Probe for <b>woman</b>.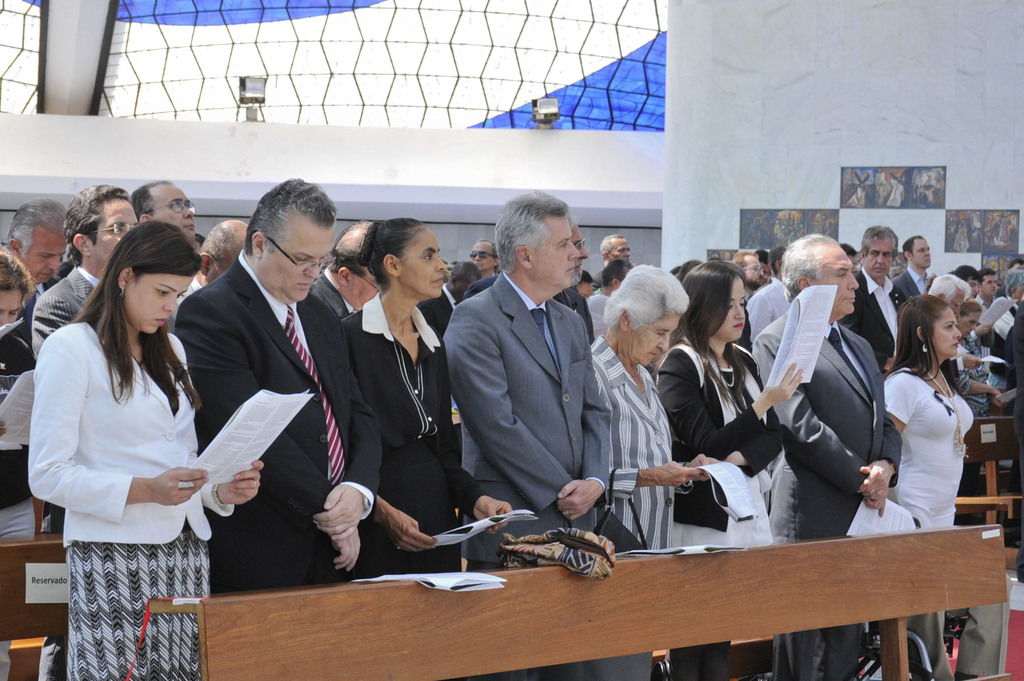
Probe result: Rect(336, 217, 515, 581).
